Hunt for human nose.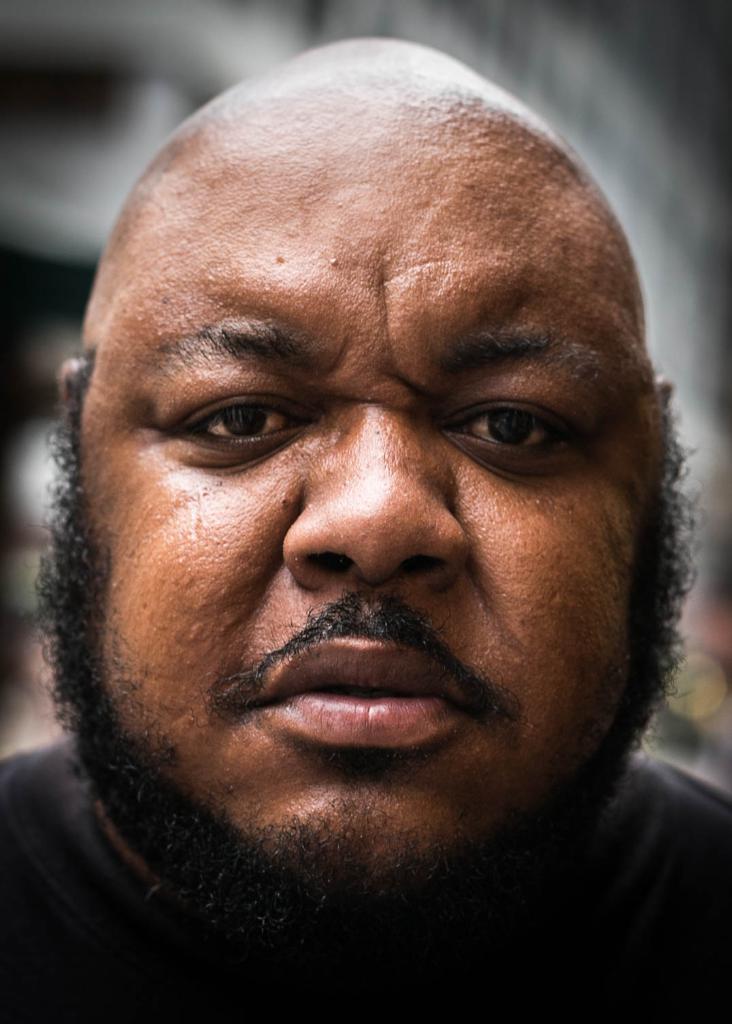
Hunted down at (288,394,467,585).
